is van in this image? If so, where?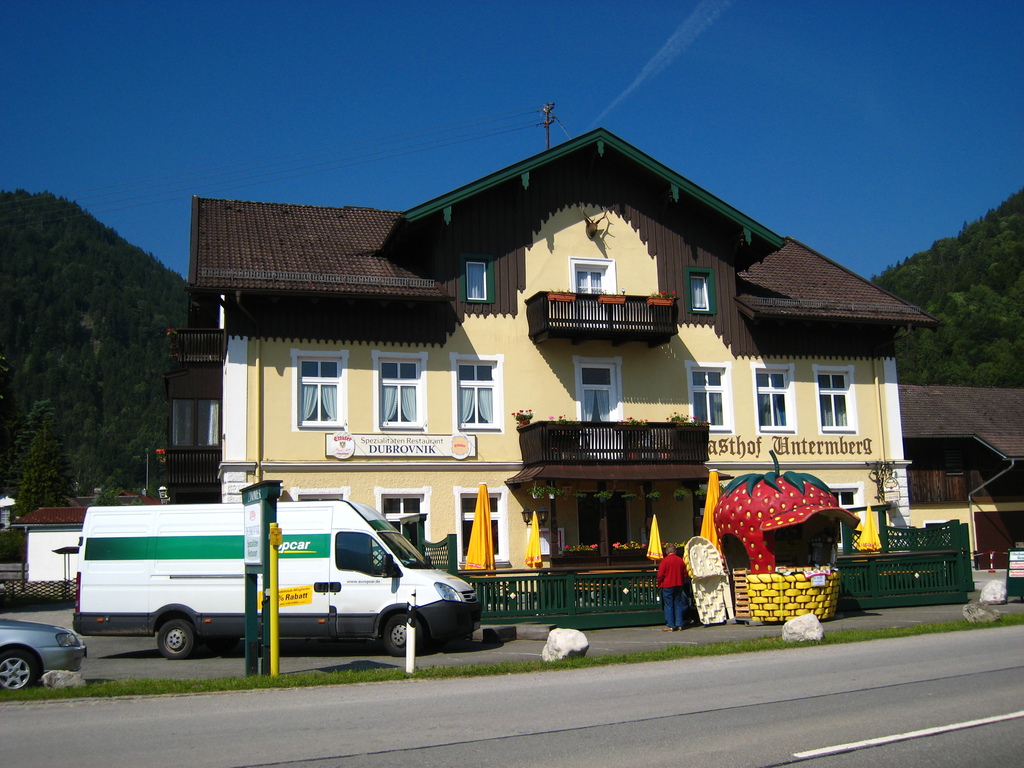
Yes, at 72/497/488/659.
